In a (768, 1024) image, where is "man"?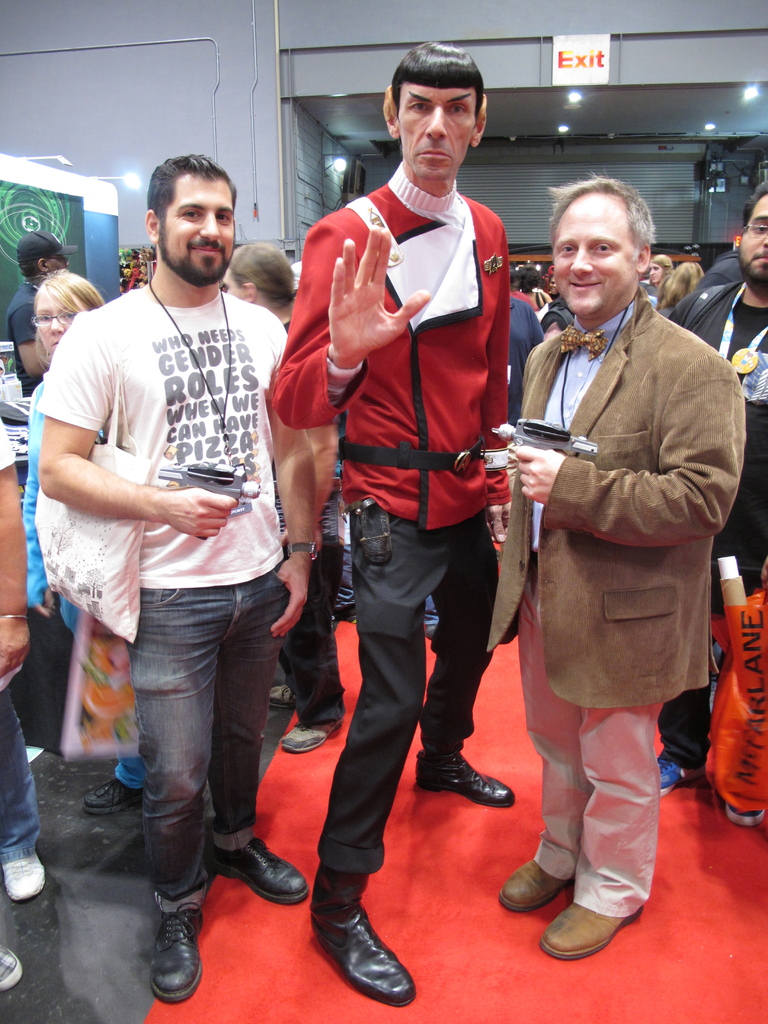
449:168:759:981.
